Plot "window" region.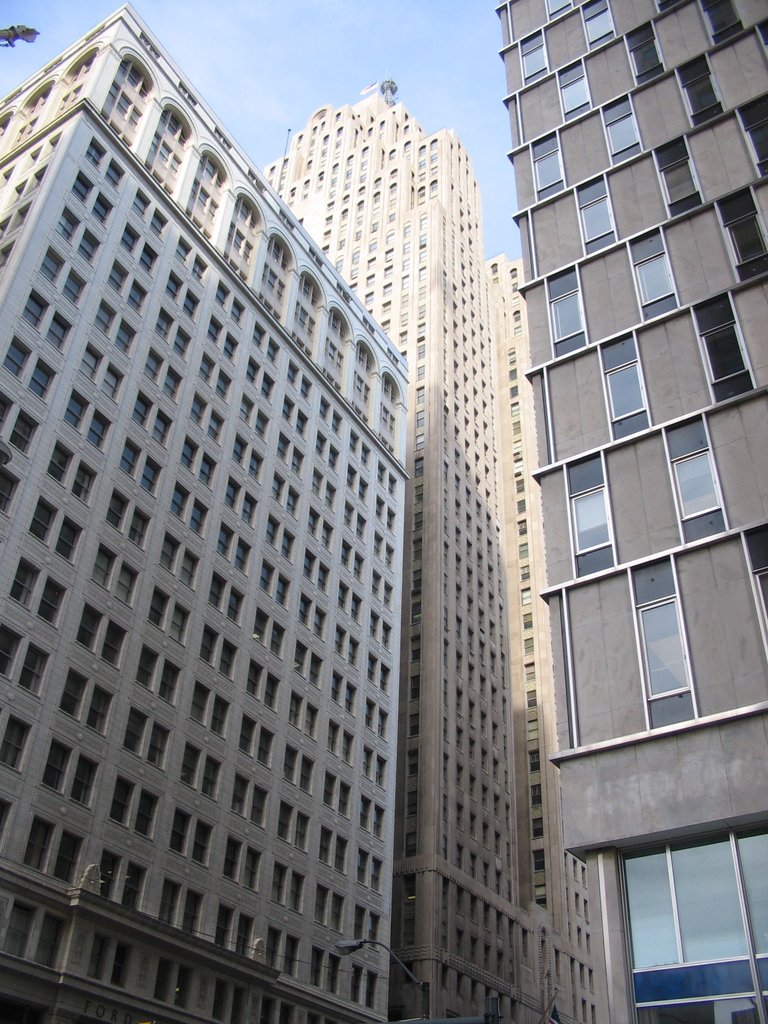
Plotted at 56:513:81:564.
